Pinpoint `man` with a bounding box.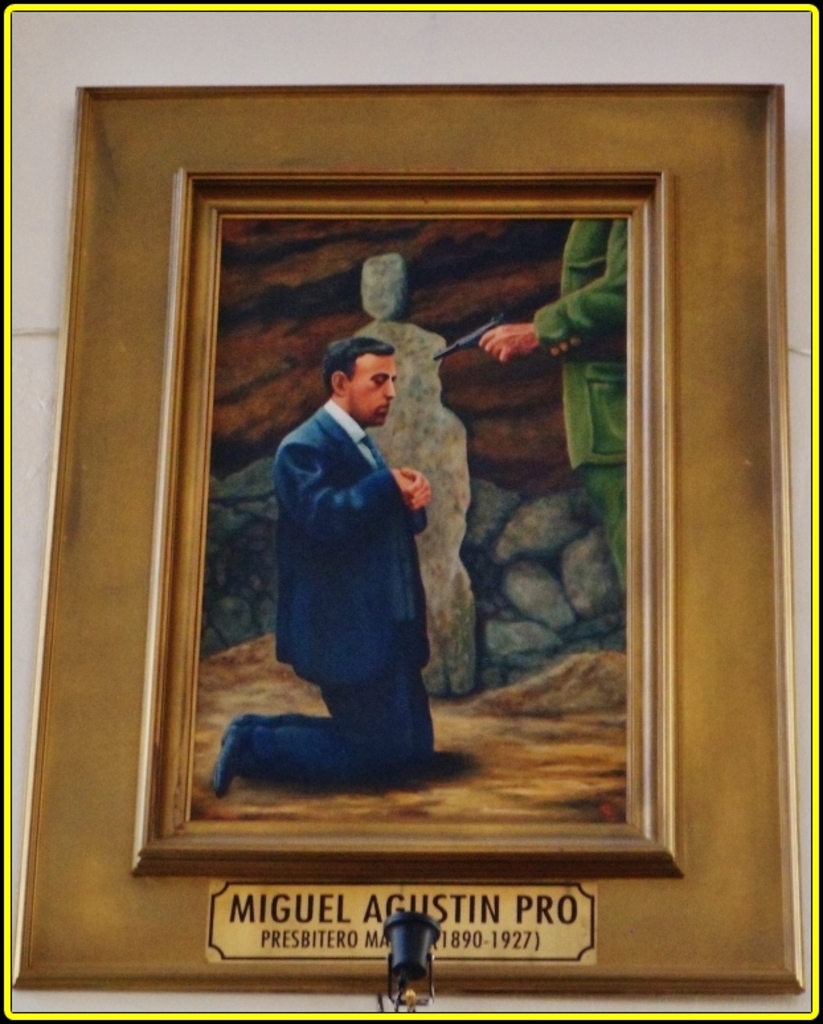
x1=210, y1=339, x2=439, y2=810.
